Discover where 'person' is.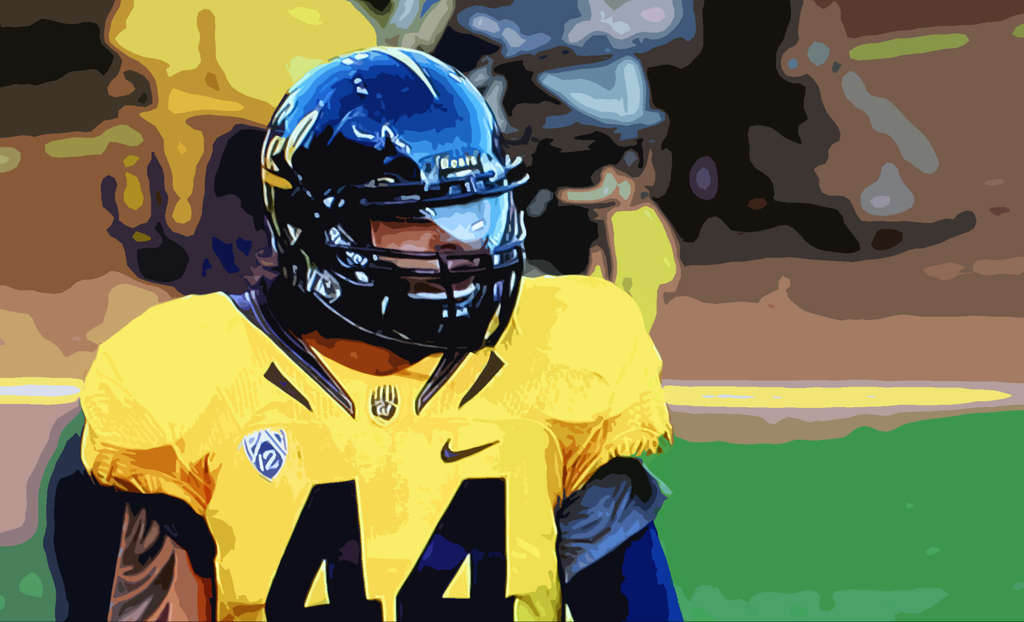
Discovered at <box>90,204,623,620</box>.
